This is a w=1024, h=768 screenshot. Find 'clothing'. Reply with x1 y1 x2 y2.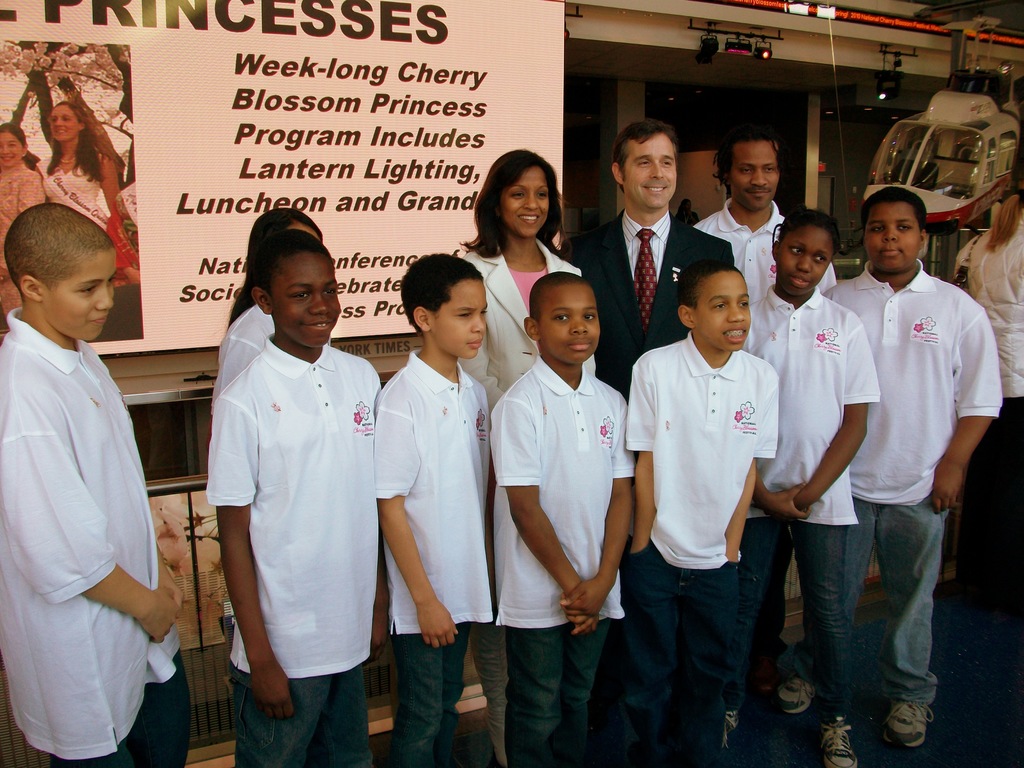
575 212 731 394.
